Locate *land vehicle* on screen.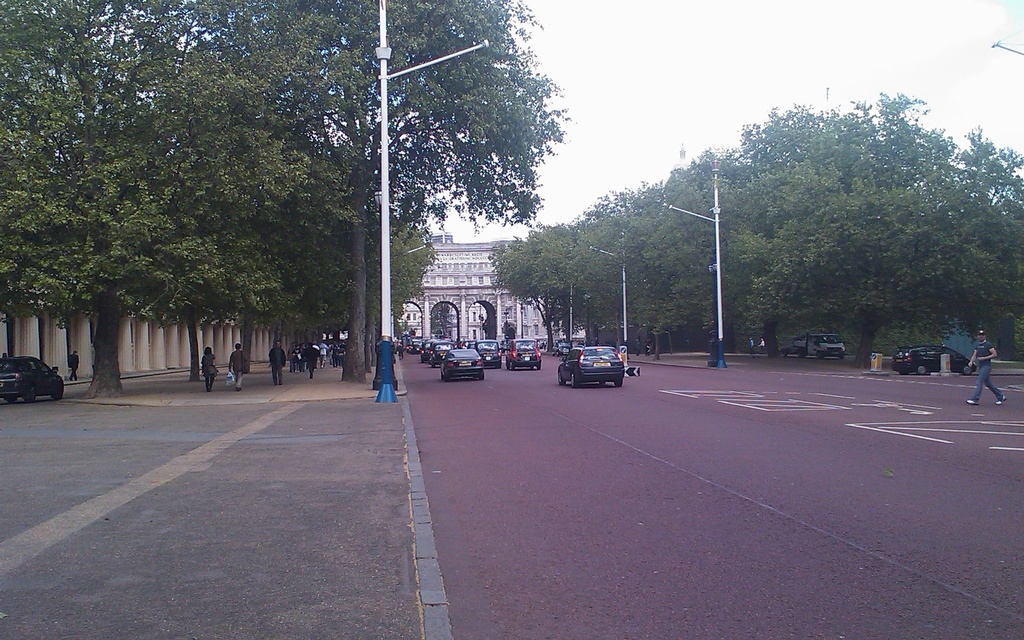
On screen at [0, 355, 65, 401].
